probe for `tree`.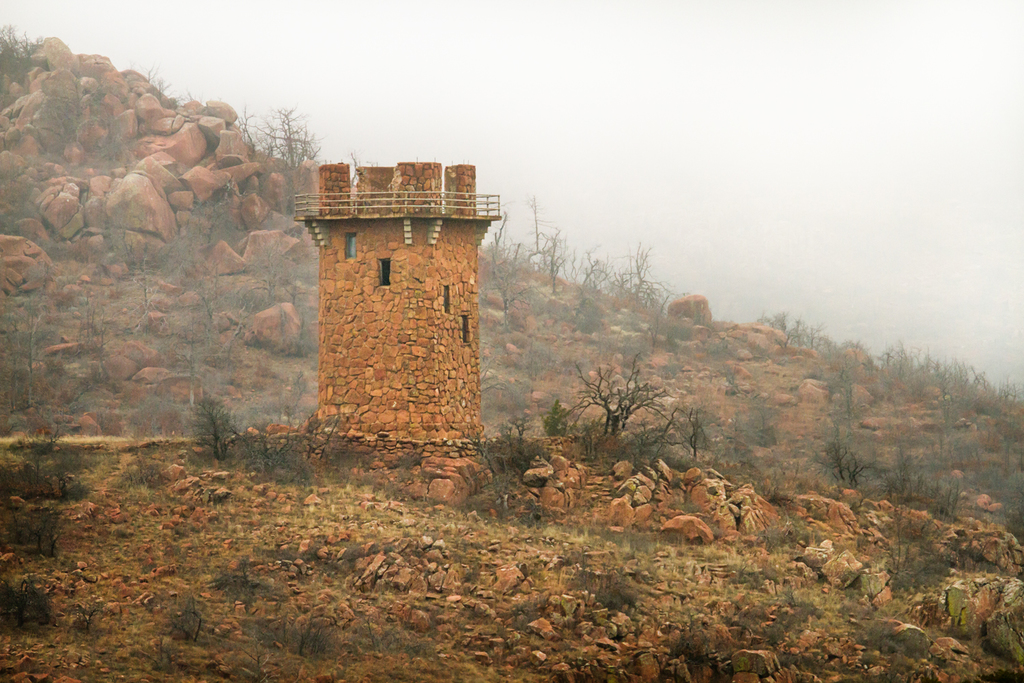
Probe result: {"x1": 848, "y1": 447, "x2": 873, "y2": 490}.
